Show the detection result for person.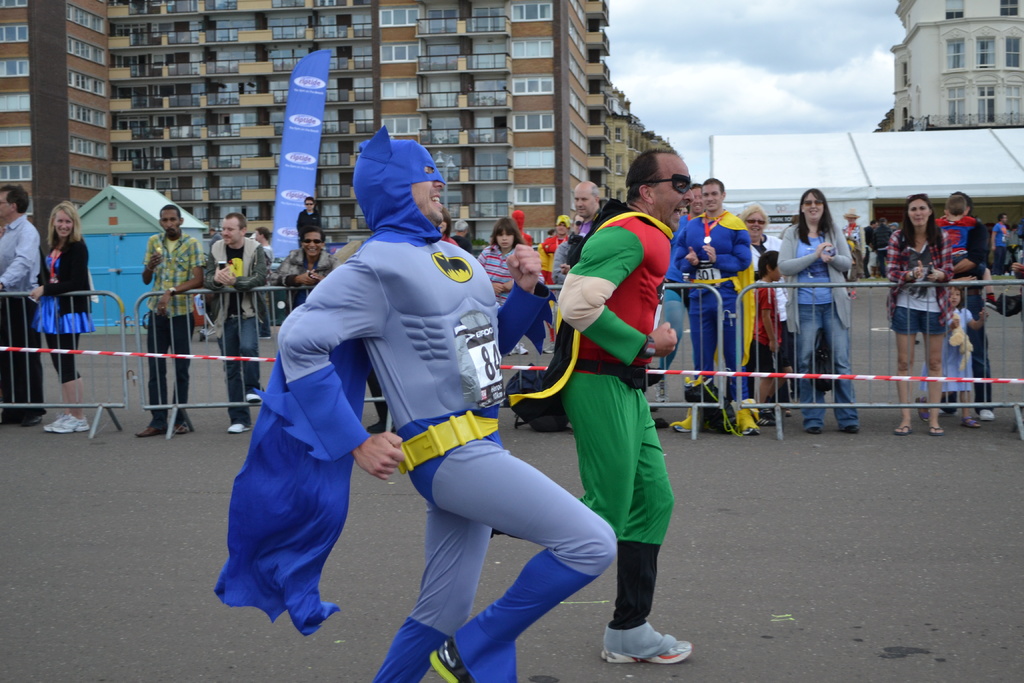
BBox(552, 147, 701, 680).
